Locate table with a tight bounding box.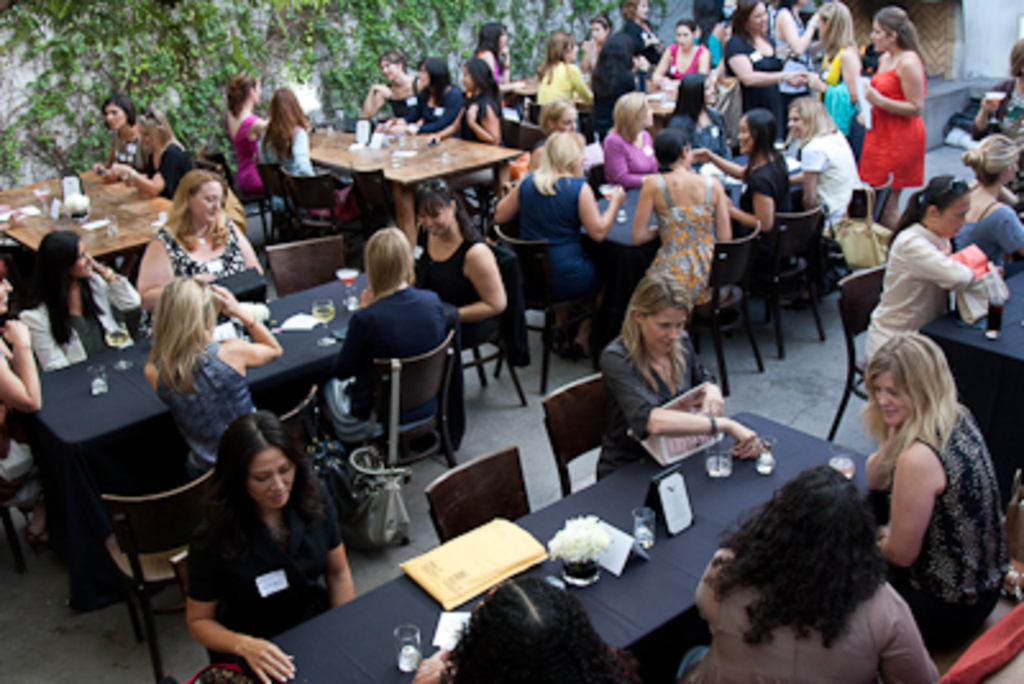
Rect(919, 266, 1021, 505).
